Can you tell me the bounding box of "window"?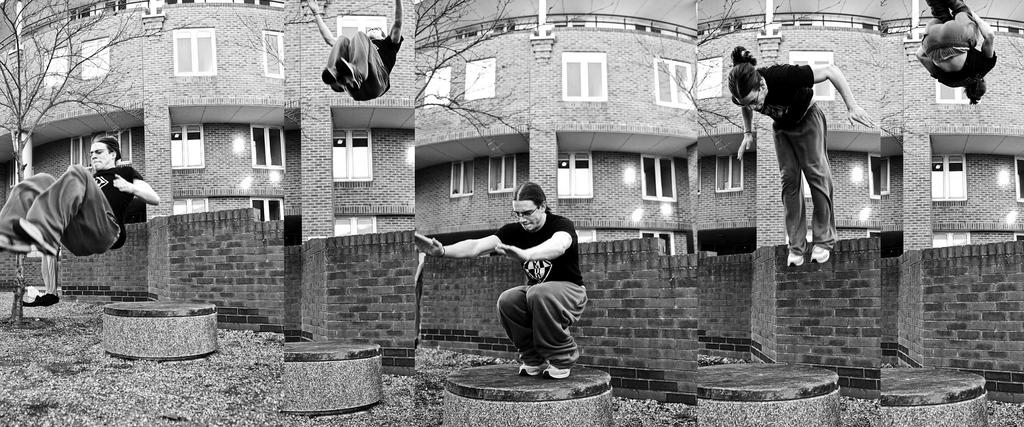
detection(464, 56, 495, 102).
